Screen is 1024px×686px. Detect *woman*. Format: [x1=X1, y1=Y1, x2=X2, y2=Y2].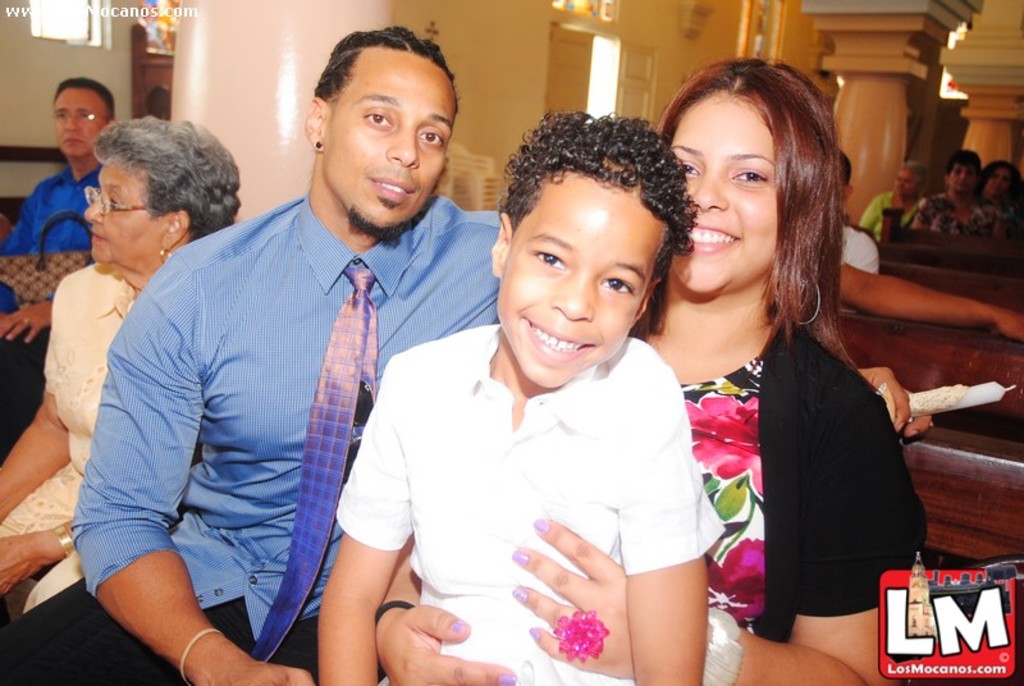
[x1=910, y1=150, x2=1011, y2=238].
